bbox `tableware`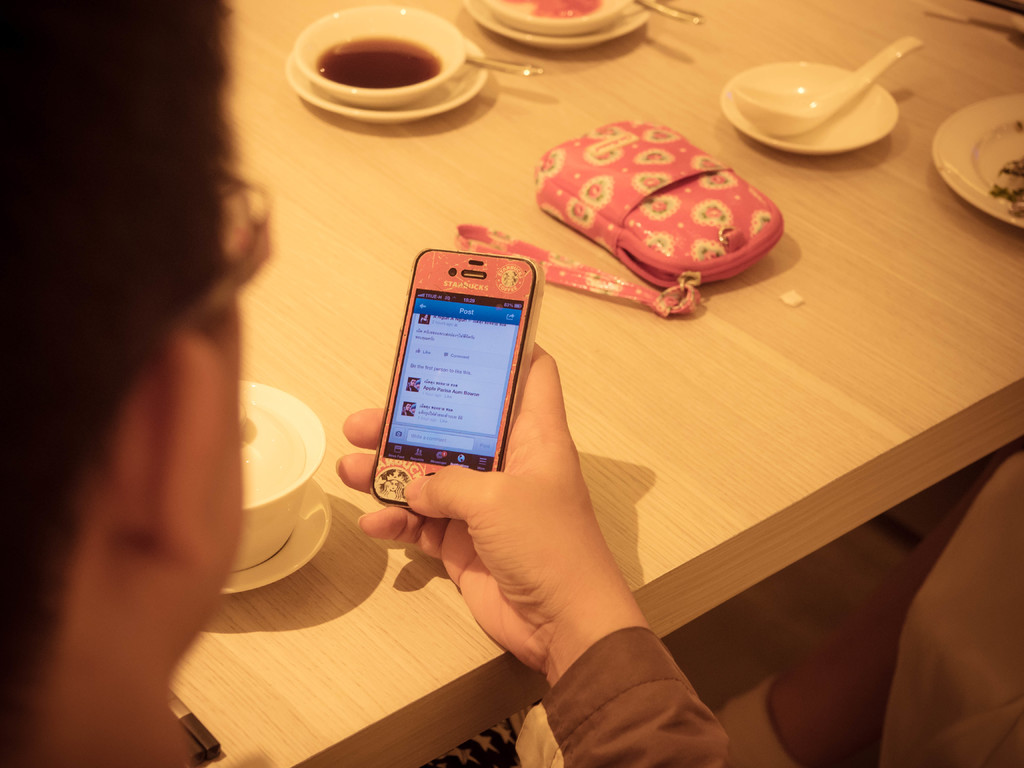
[left=288, top=0, right=469, bottom=103]
